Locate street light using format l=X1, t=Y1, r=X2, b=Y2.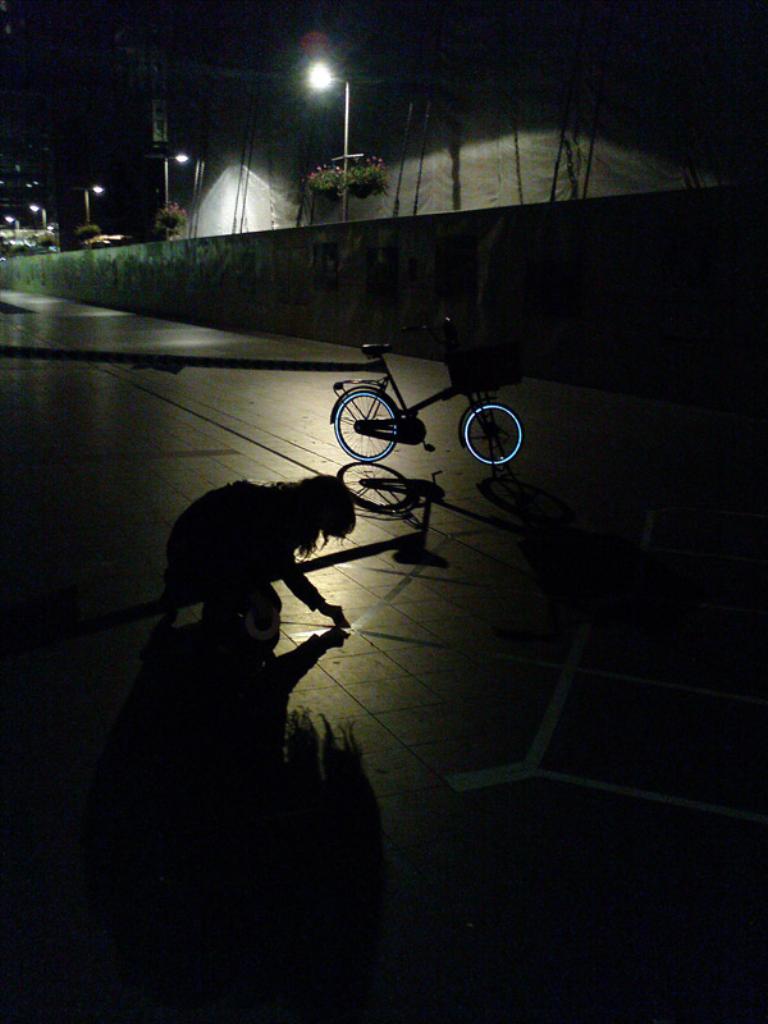
l=159, t=154, r=192, b=238.
